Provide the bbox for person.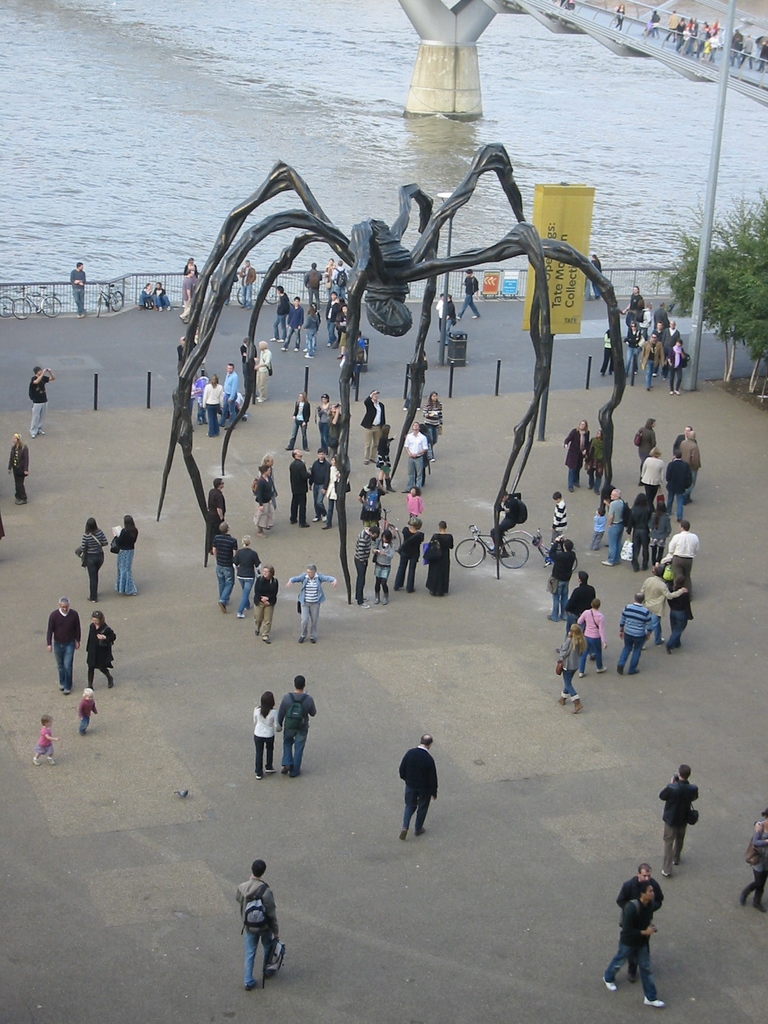
box=[615, 592, 652, 674].
